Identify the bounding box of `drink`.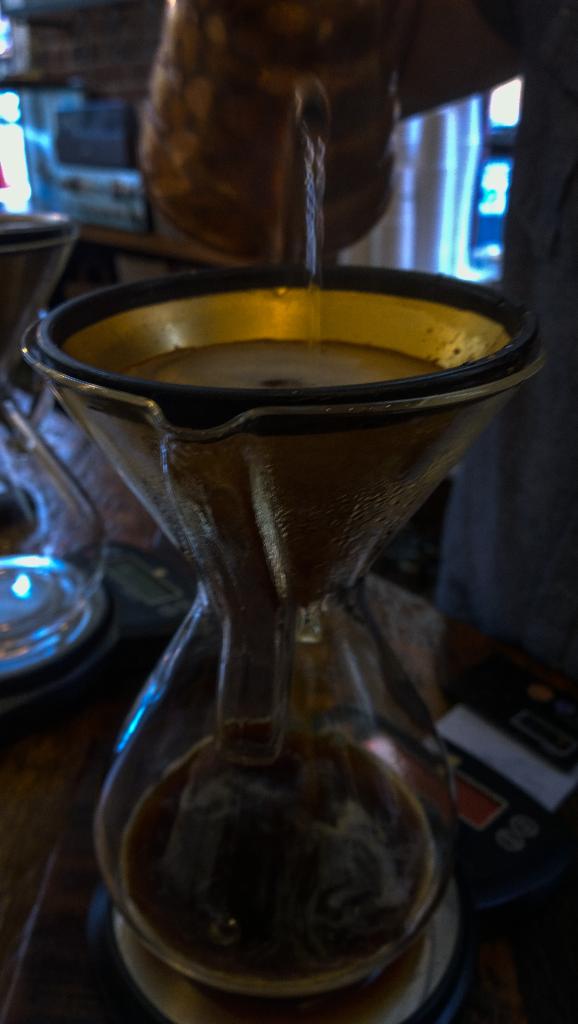
x1=79, y1=323, x2=490, y2=1023.
